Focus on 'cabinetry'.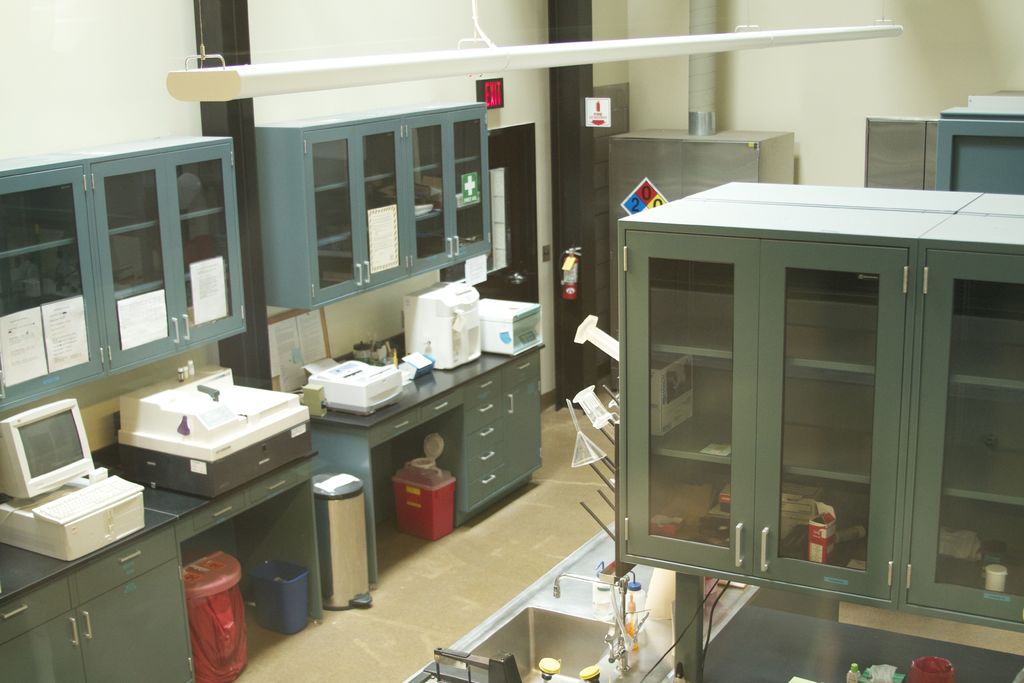
Focused at (622,171,1023,677).
